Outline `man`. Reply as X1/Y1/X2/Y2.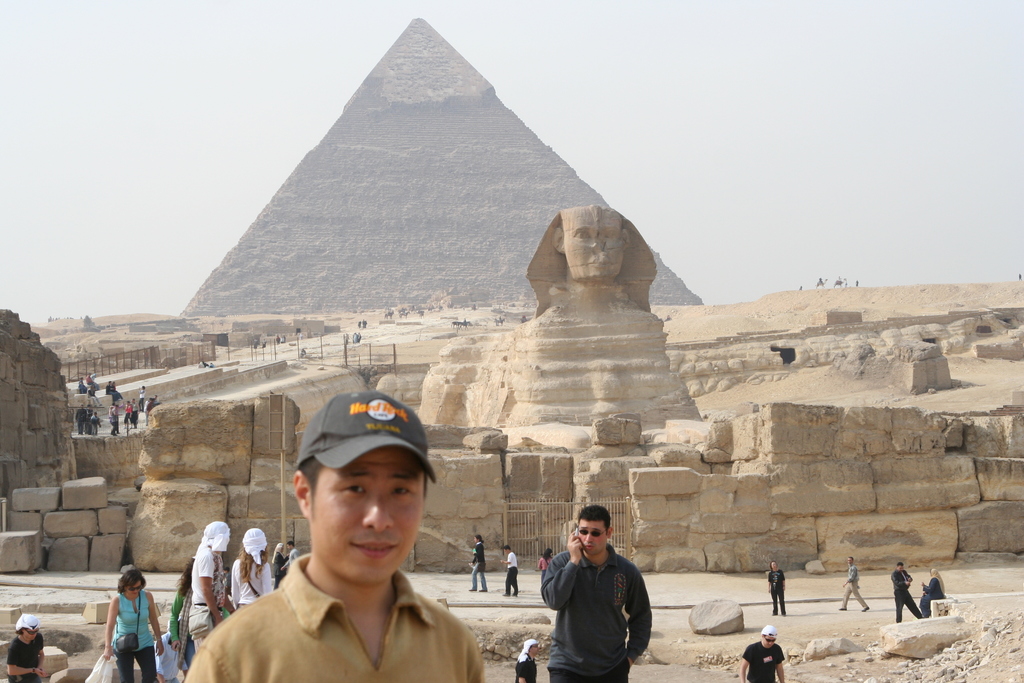
281/541/300/577.
